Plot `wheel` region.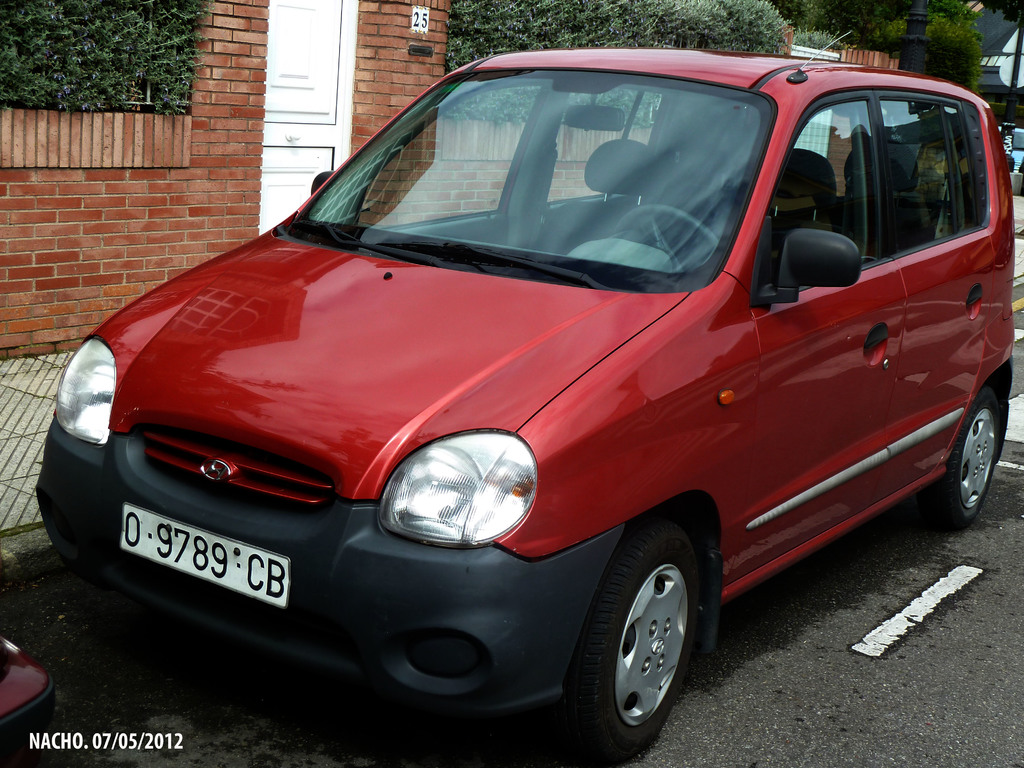
Plotted at 911:383:1006:521.
